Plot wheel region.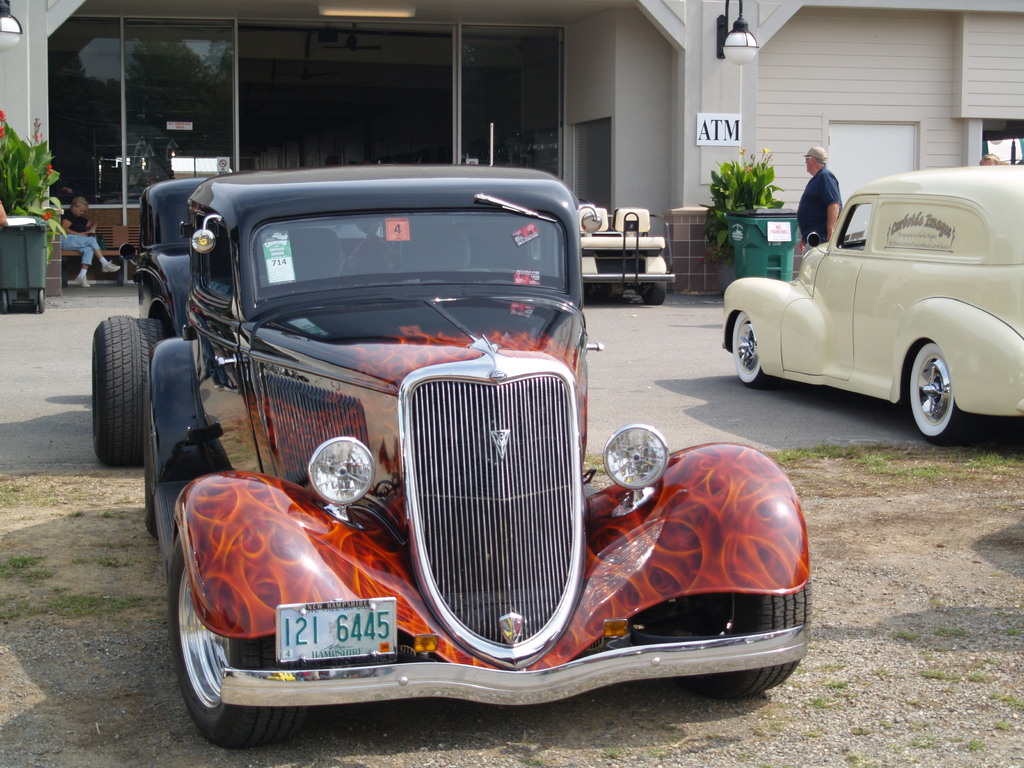
Plotted at box=[167, 533, 308, 748].
